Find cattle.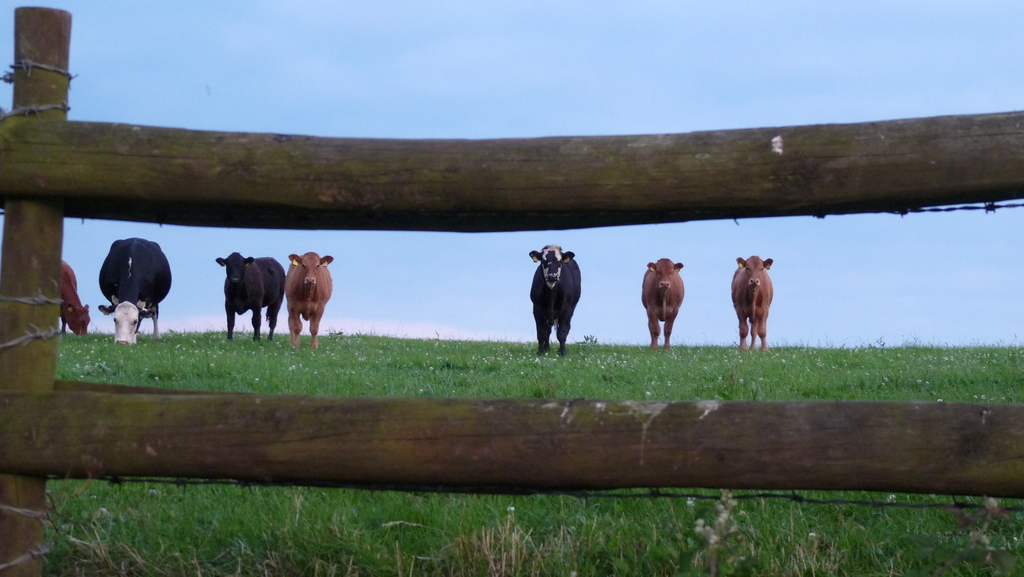
(217,250,281,337).
